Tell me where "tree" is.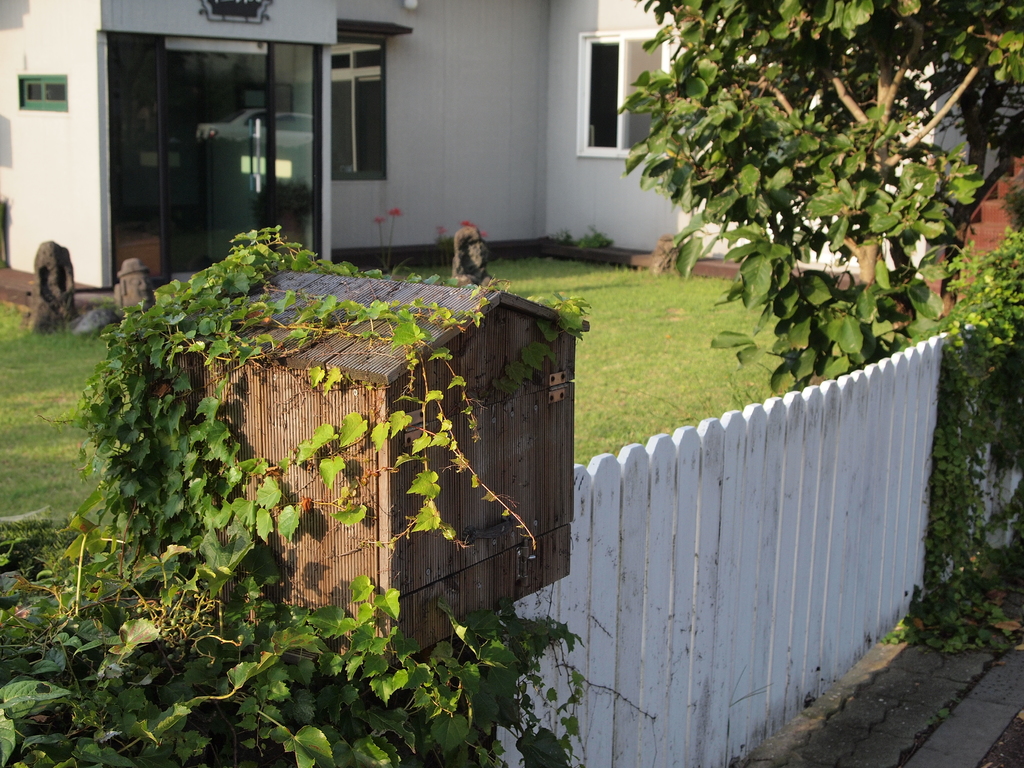
"tree" is at bbox=(618, 0, 1023, 394).
